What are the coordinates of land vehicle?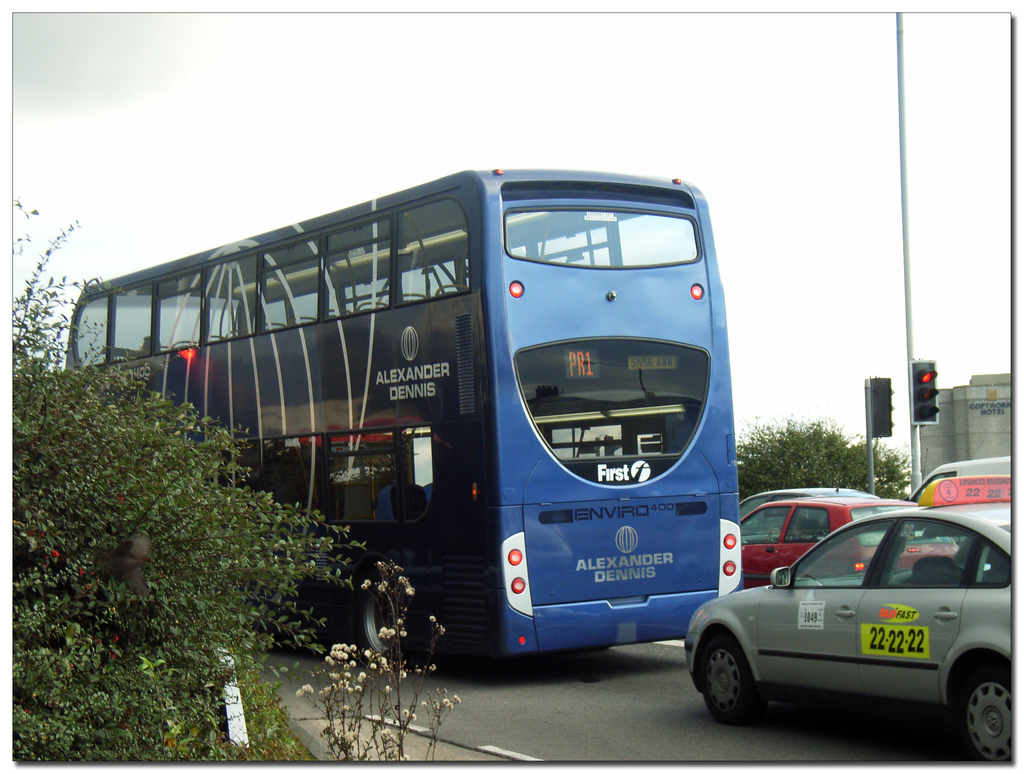
bbox=(60, 168, 744, 673).
